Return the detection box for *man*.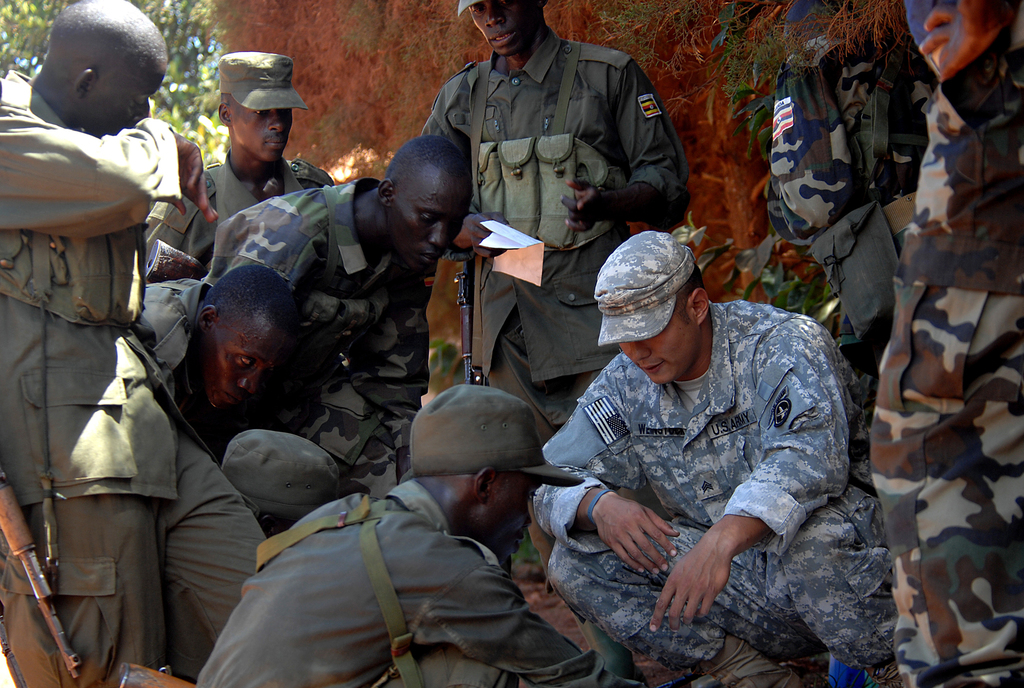
crop(194, 376, 662, 687).
